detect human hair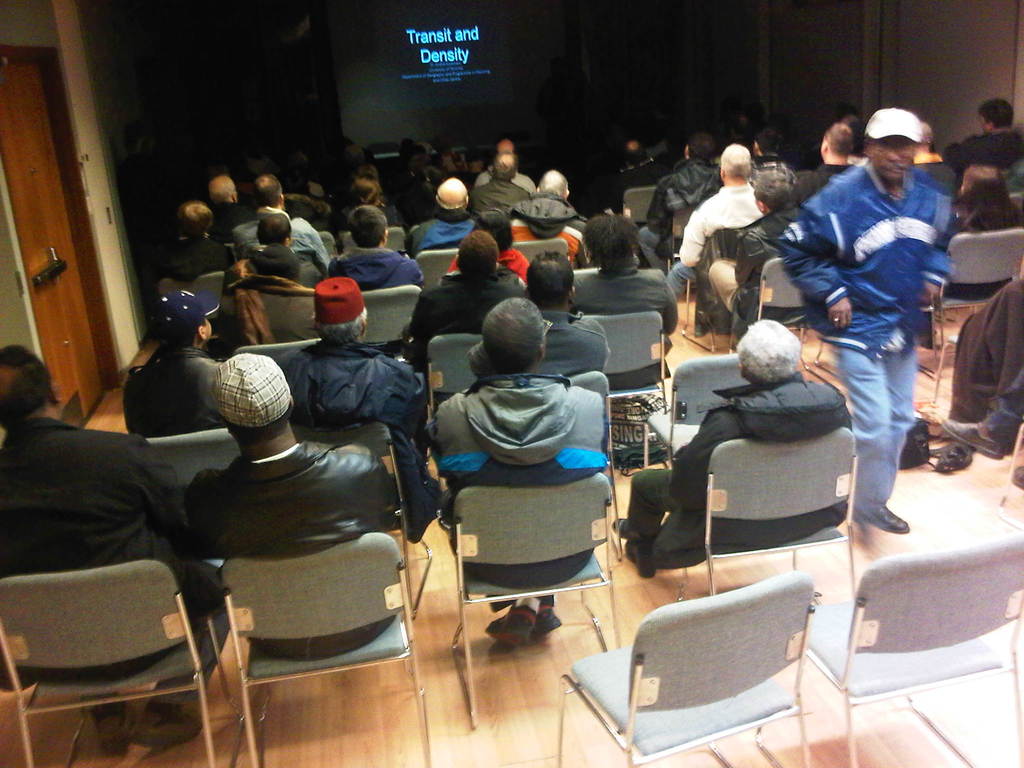
locate(480, 294, 550, 383)
